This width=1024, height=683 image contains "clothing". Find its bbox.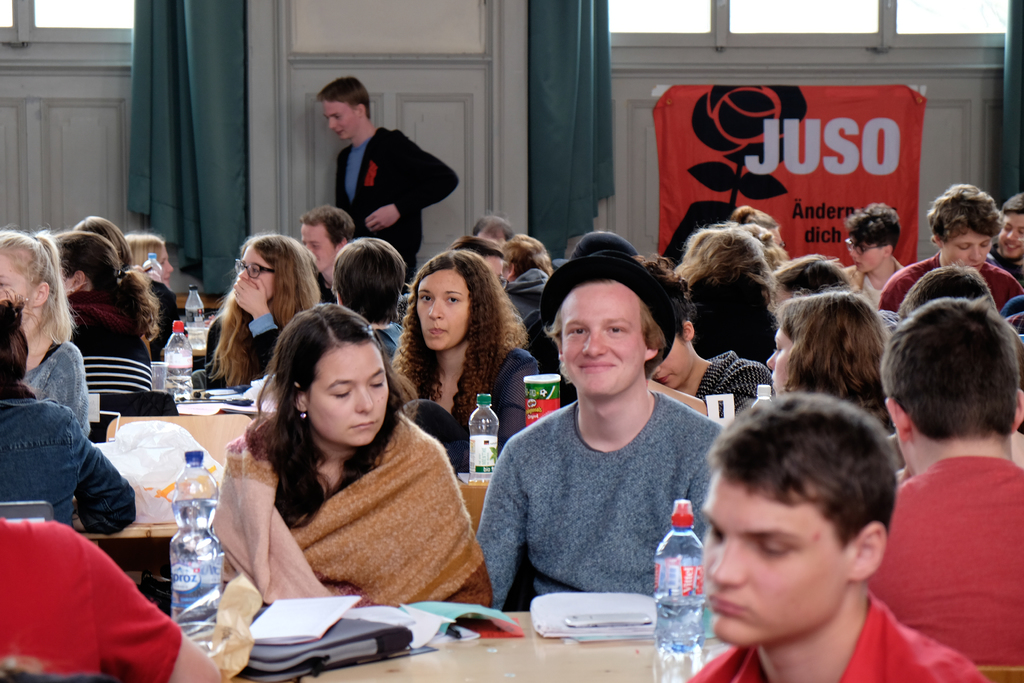
(left=0, top=509, right=183, bottom=682).
